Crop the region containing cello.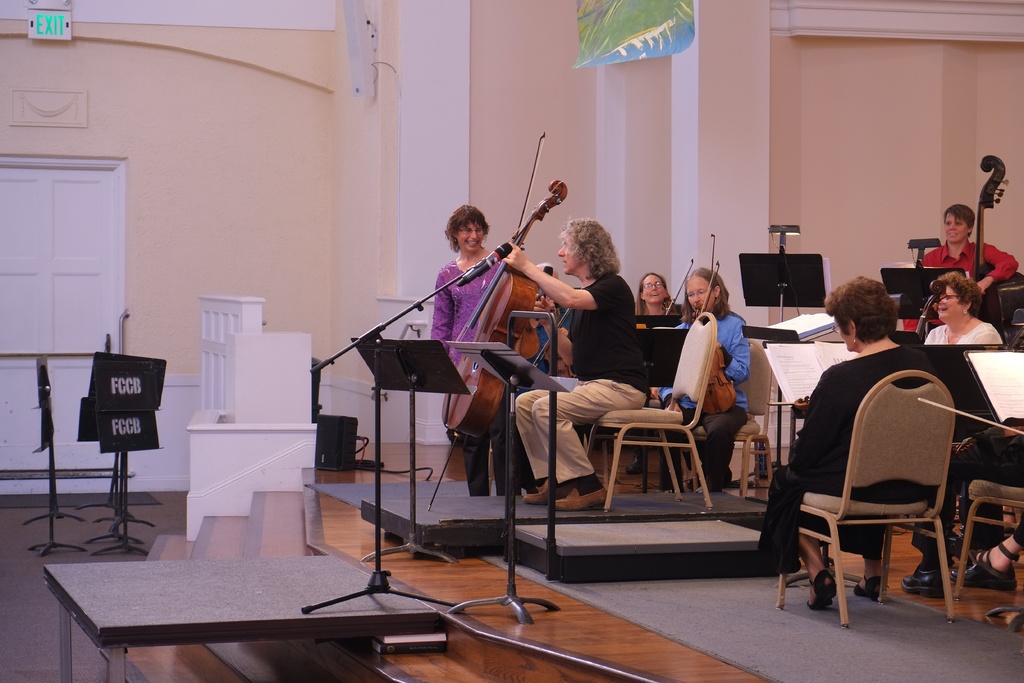
Crop region: select_region(976, 158, 1010, 325).
